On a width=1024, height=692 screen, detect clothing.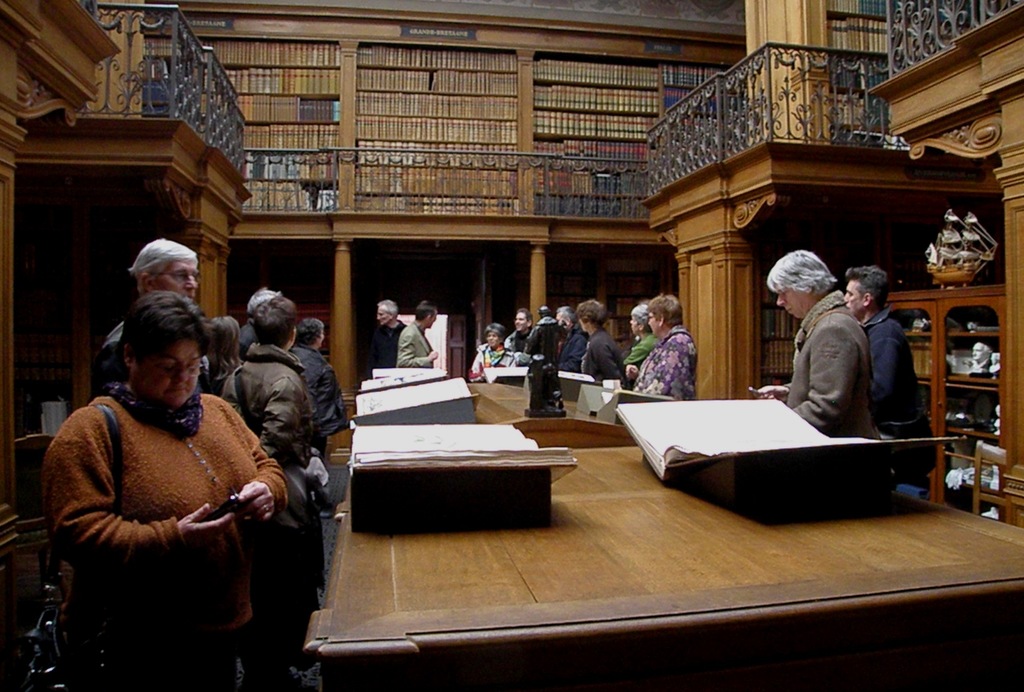
[396,317,442,373].
